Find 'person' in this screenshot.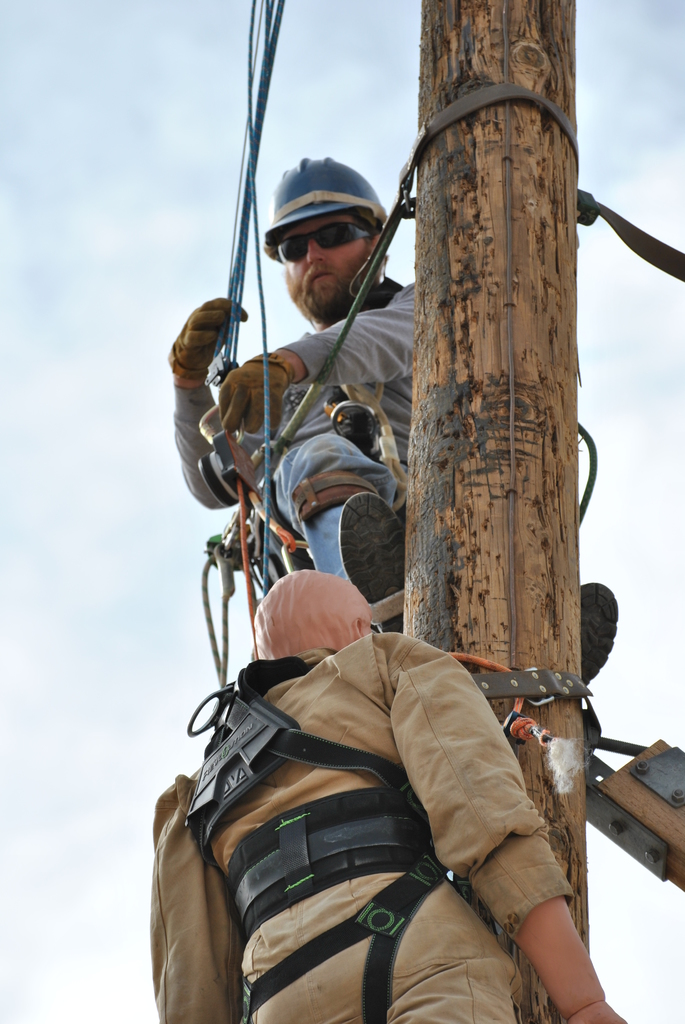
The bounding box for 'person' is 179,567,622,1023.
